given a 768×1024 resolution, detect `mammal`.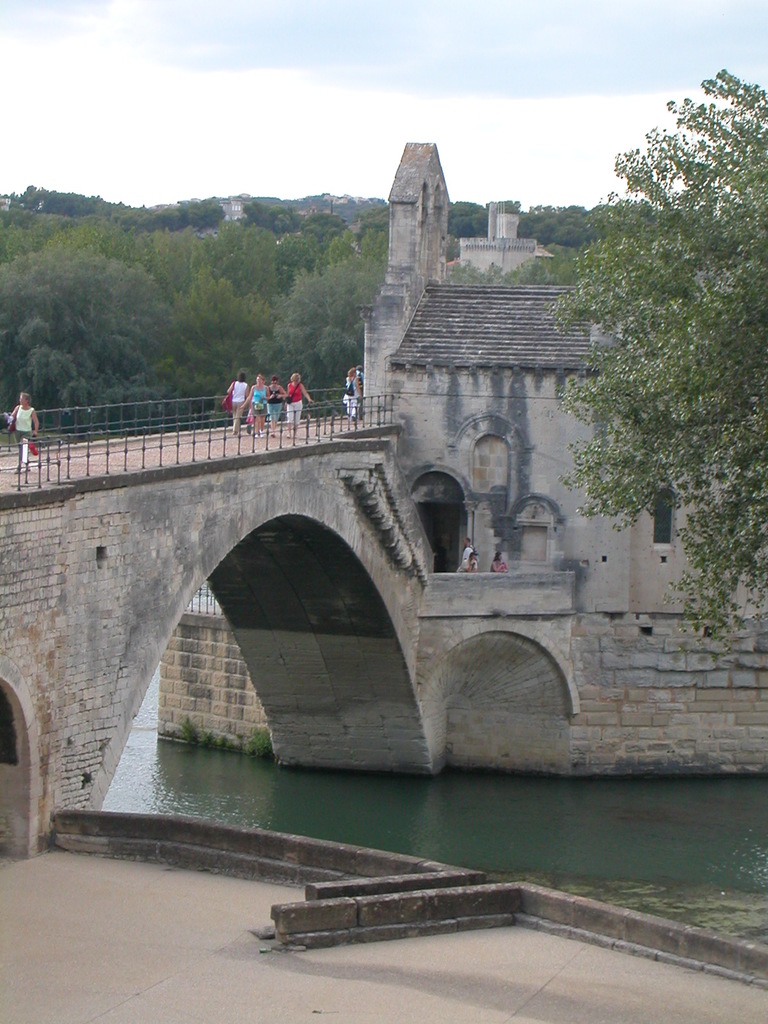
locate(455, 532, 481, 565).
